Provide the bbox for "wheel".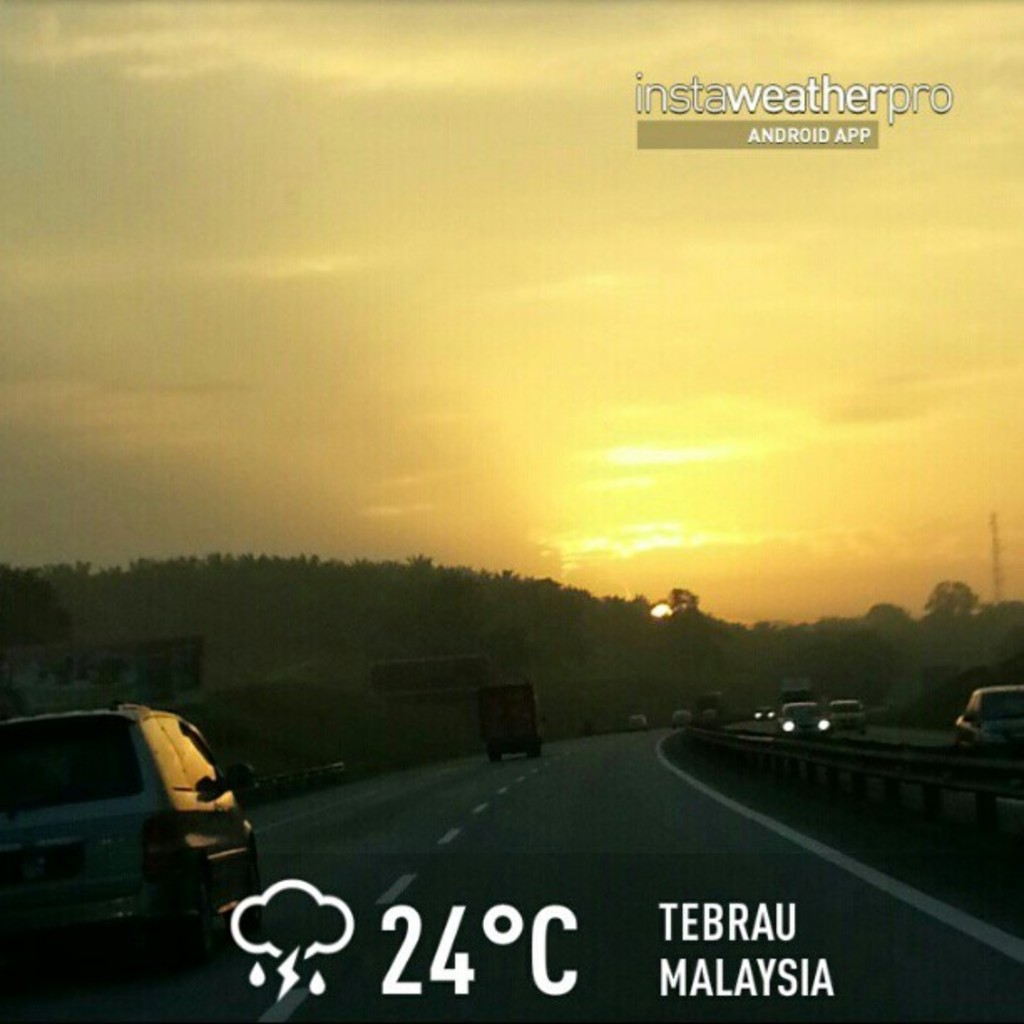
box(979, 743, 992, 750).
